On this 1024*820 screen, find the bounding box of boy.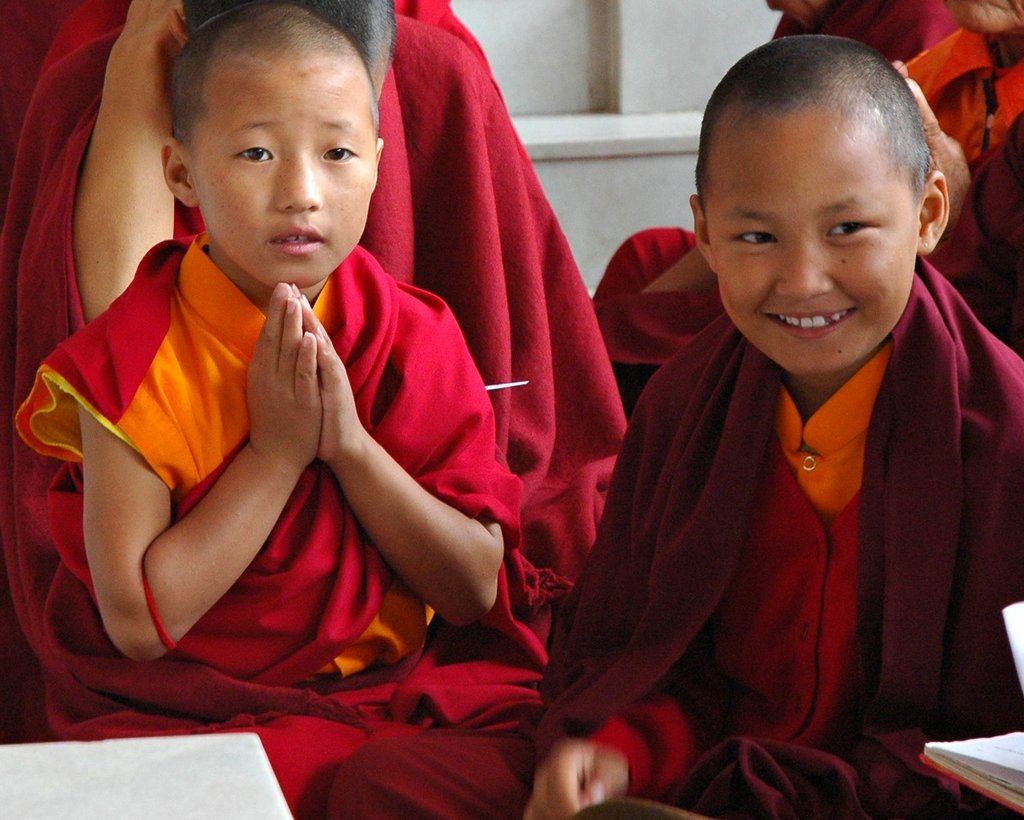
Bounding box: 13, 0, 529, 819.
